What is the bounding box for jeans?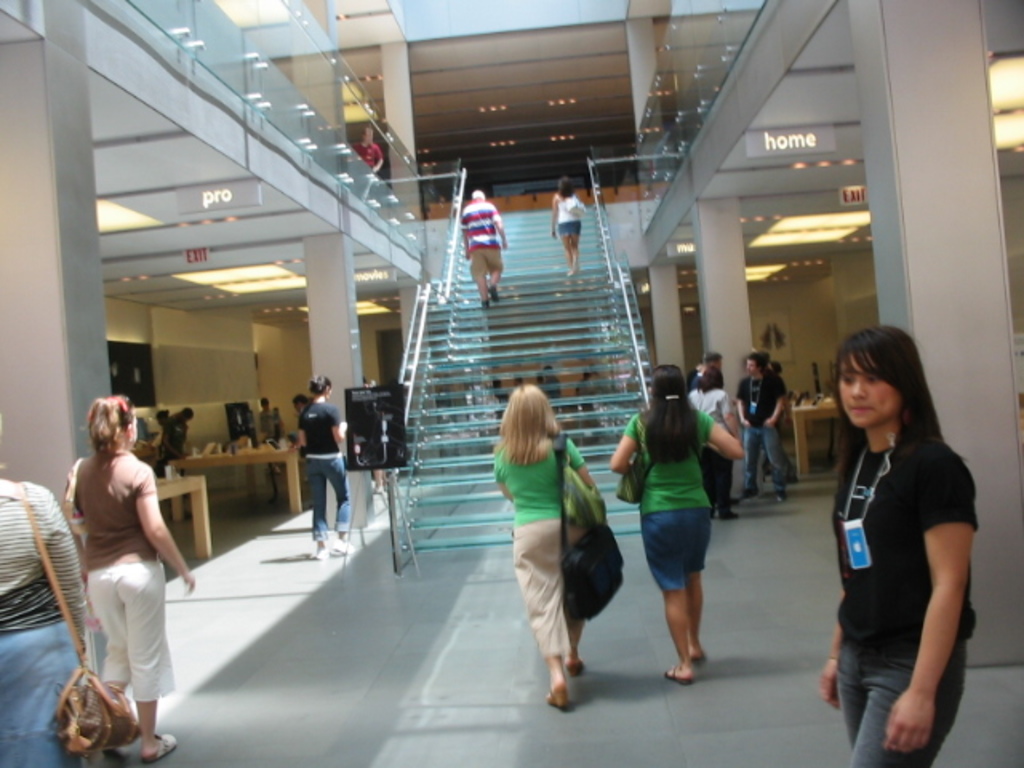
box(742, 422, 786, 498).
